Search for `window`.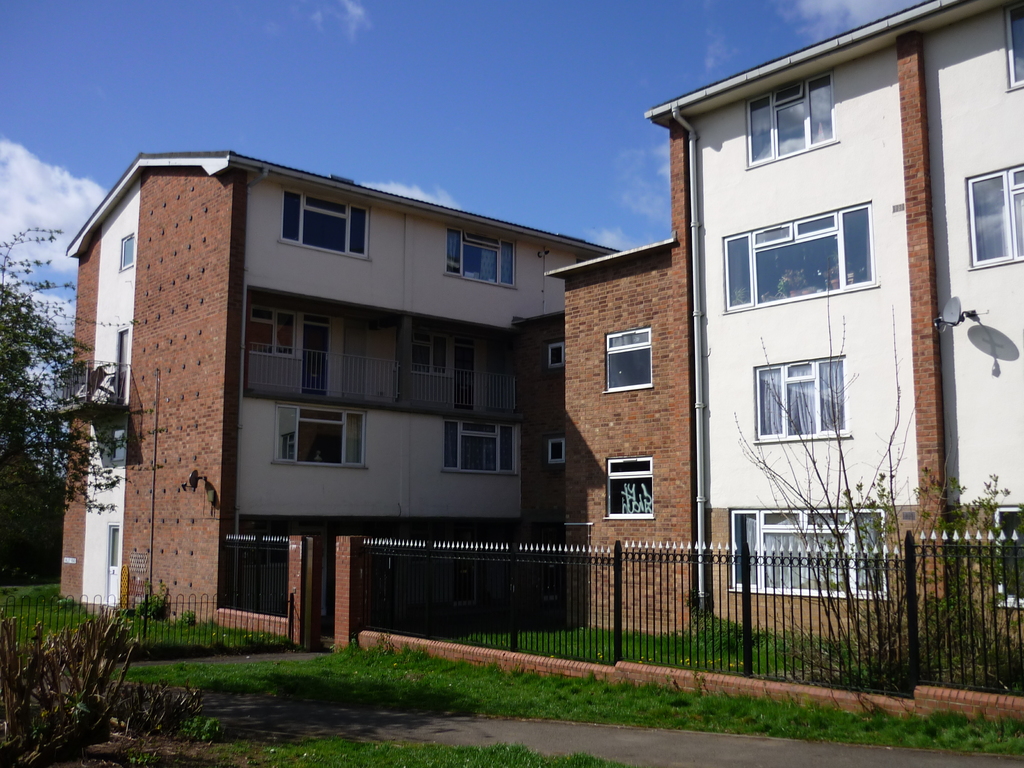
Found at Rect(550, 346, 568, 366).
